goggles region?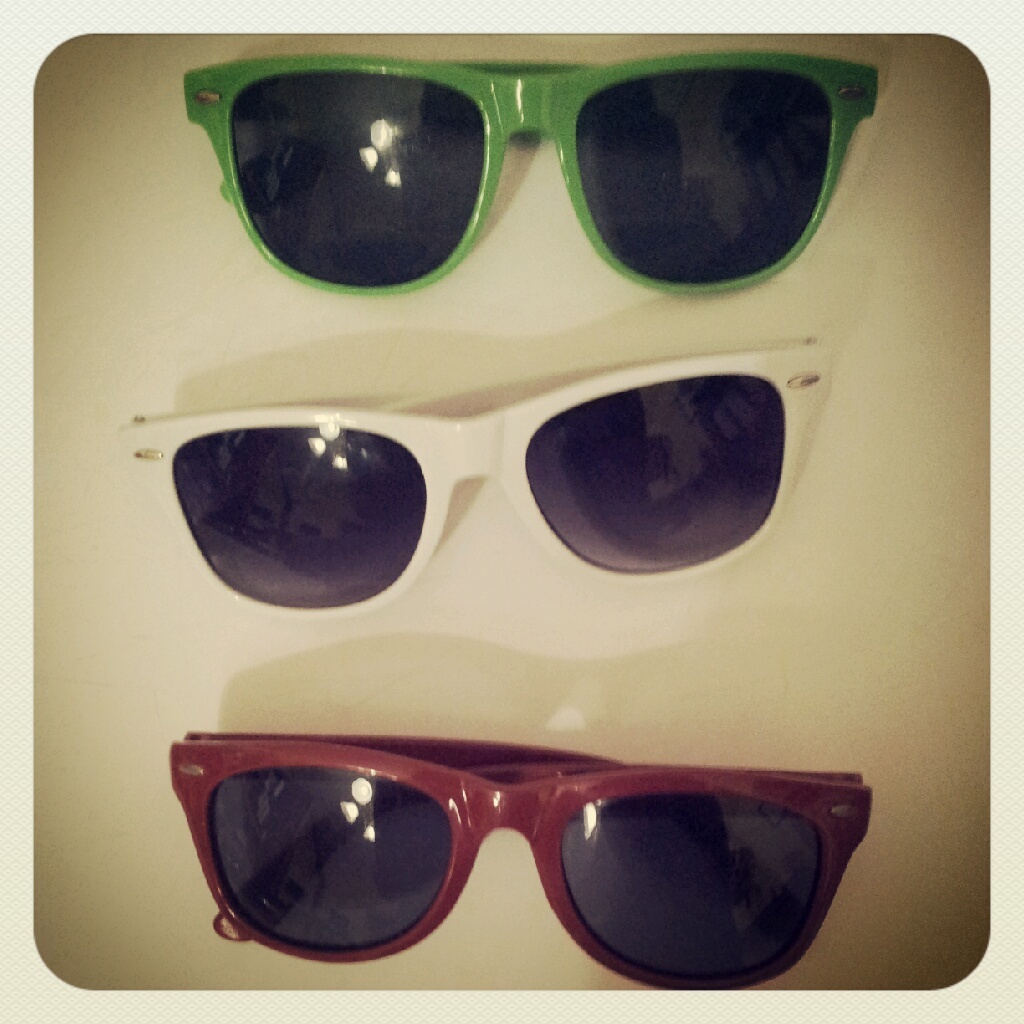
x1=114, y1=339, x2=839, y2=618
